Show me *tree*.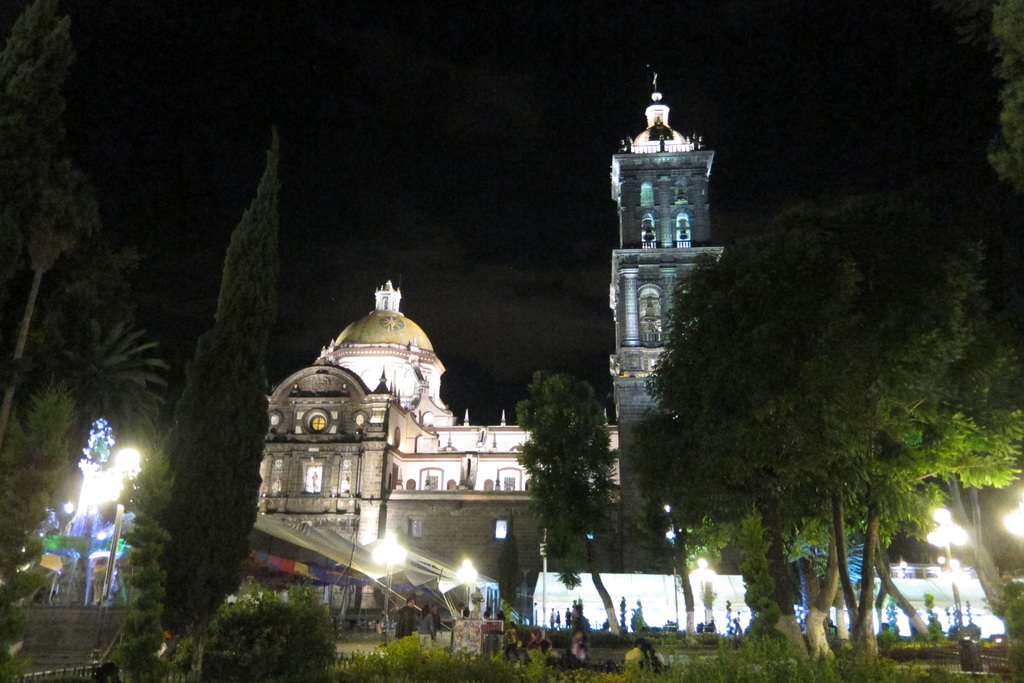
*tree* is here: (left=509, top=362, right=624, bottom=646).
